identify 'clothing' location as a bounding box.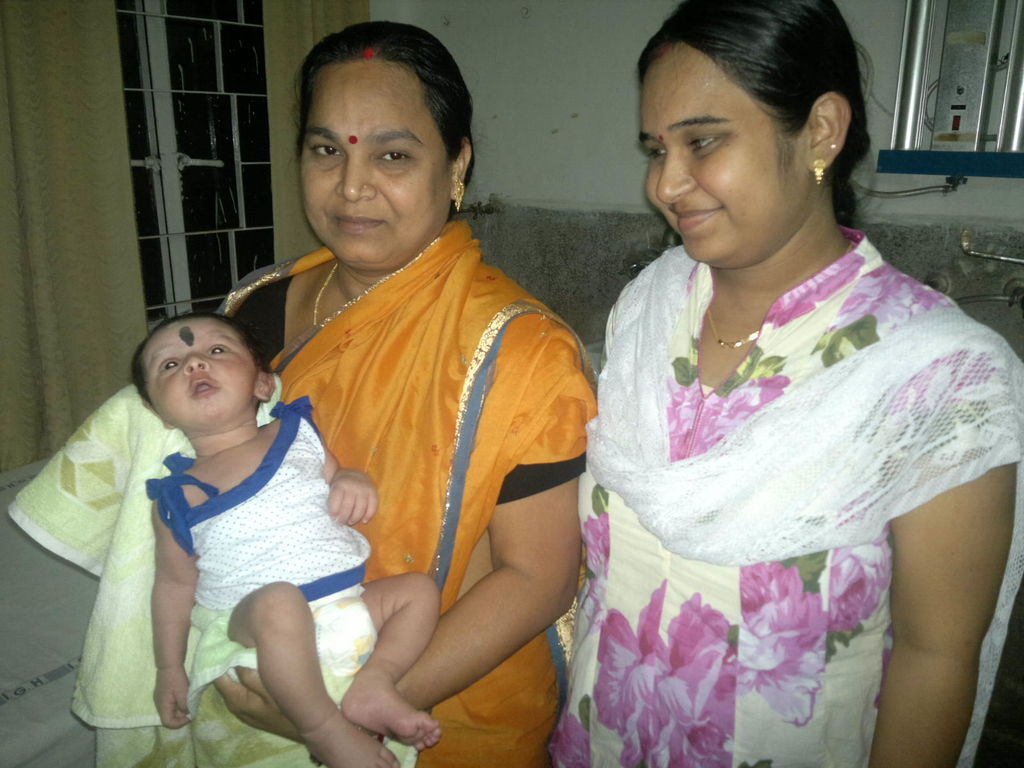
[572, 193, 1007, 705].
